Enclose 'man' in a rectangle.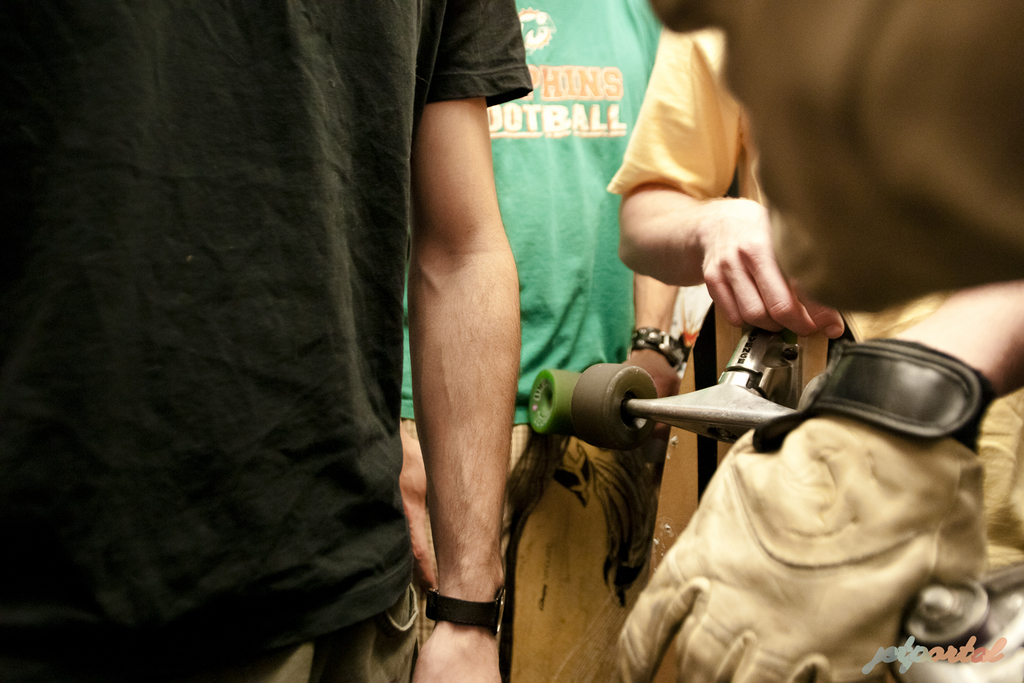
{"left": 0, "top": 0, "right": 527, "bottom": 682}.
